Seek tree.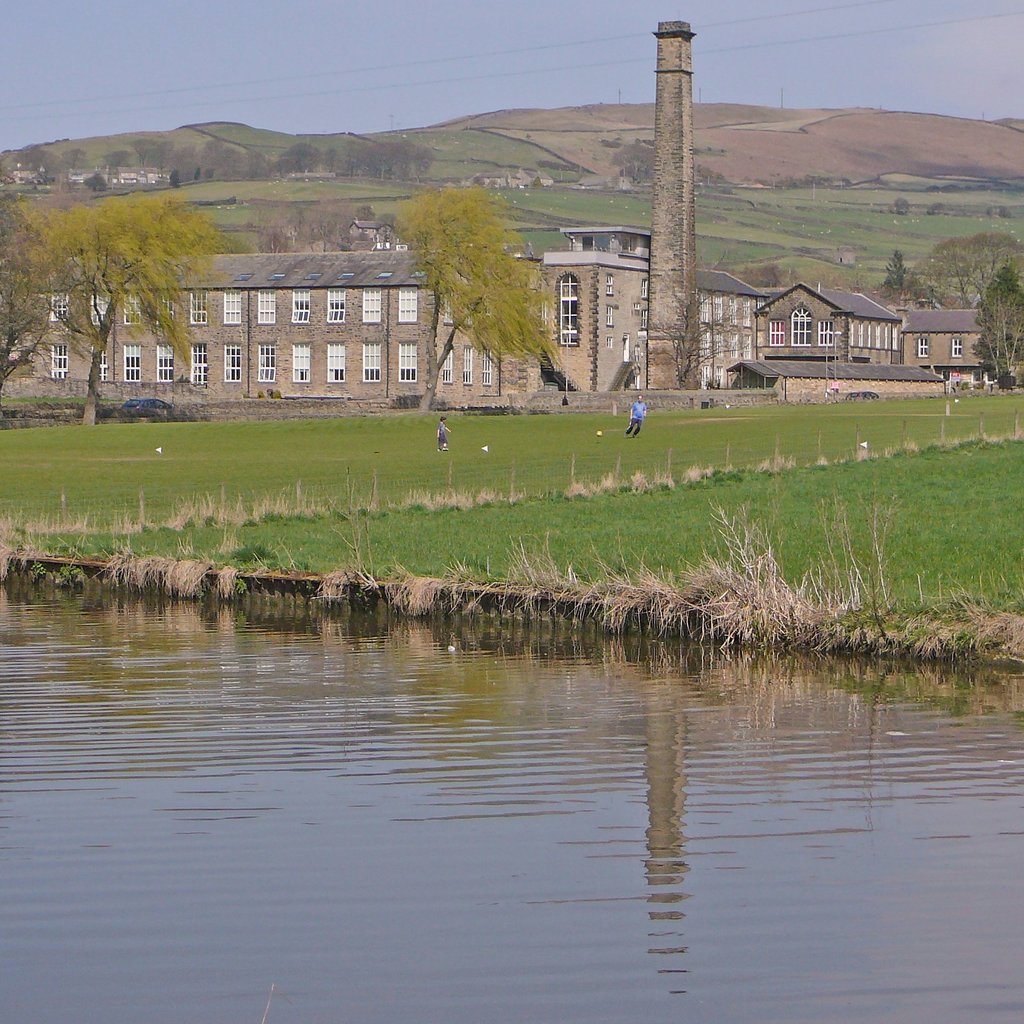
342 137 431 180.
